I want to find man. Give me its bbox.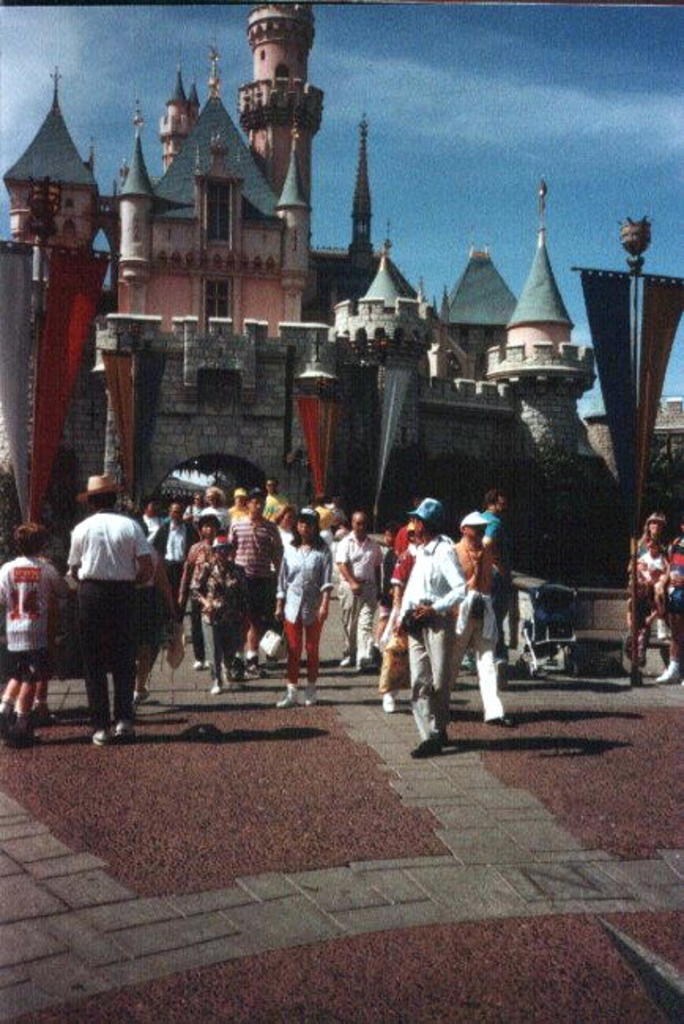
box=[310, 495, 334, 545].
